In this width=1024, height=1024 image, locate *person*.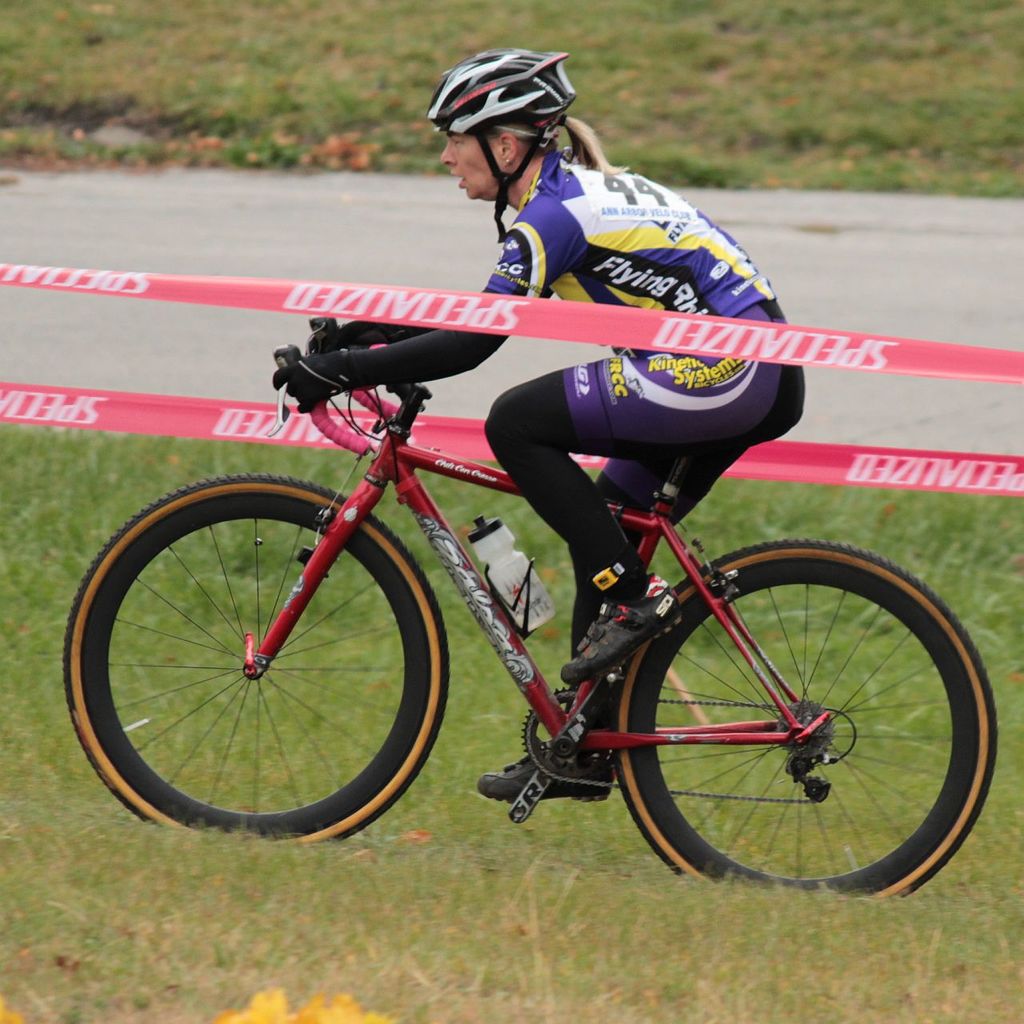
Bounding box: Rect(270, 47, 802, 801).
